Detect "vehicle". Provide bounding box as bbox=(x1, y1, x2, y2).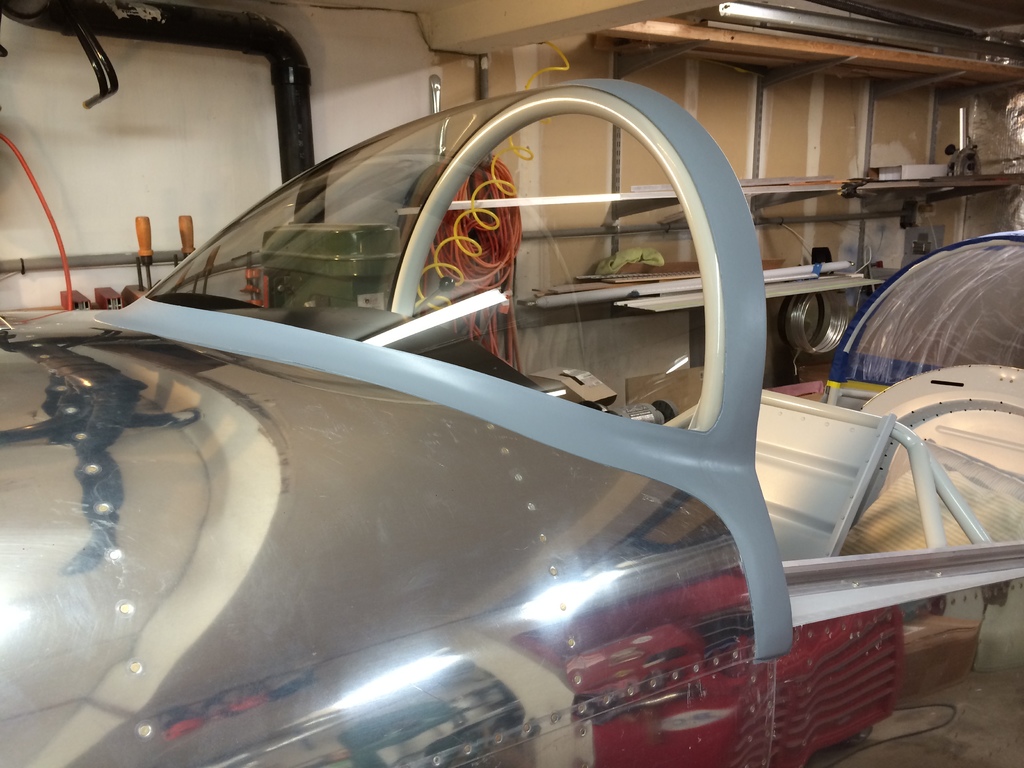
bbox=(6, 56, 973, 767).
